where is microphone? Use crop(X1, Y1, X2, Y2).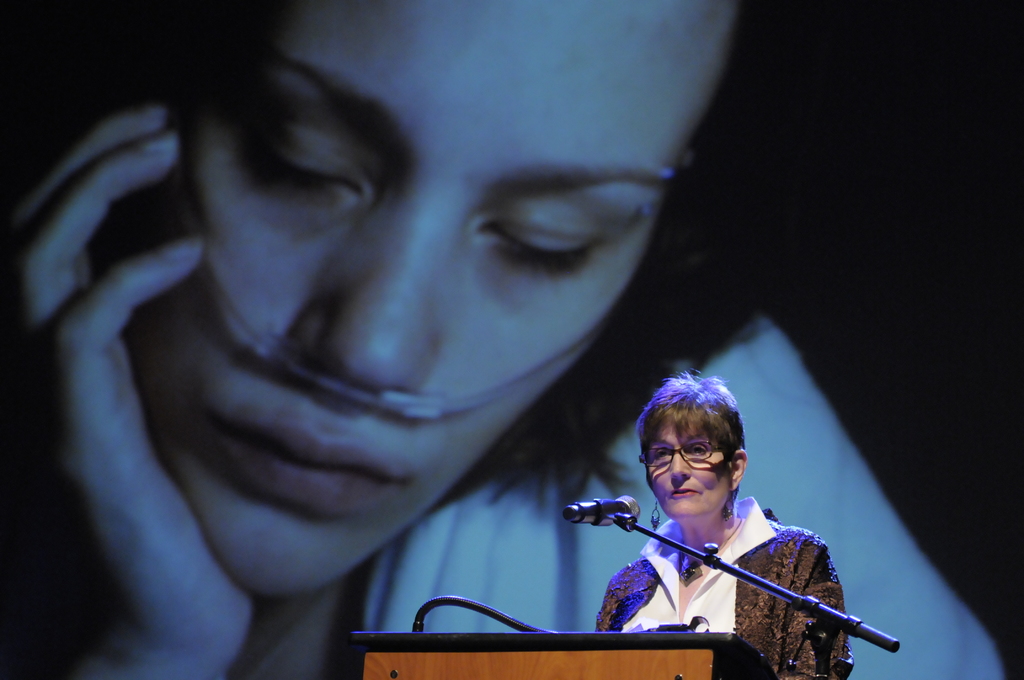
crop(641, 500, 669, 534).
